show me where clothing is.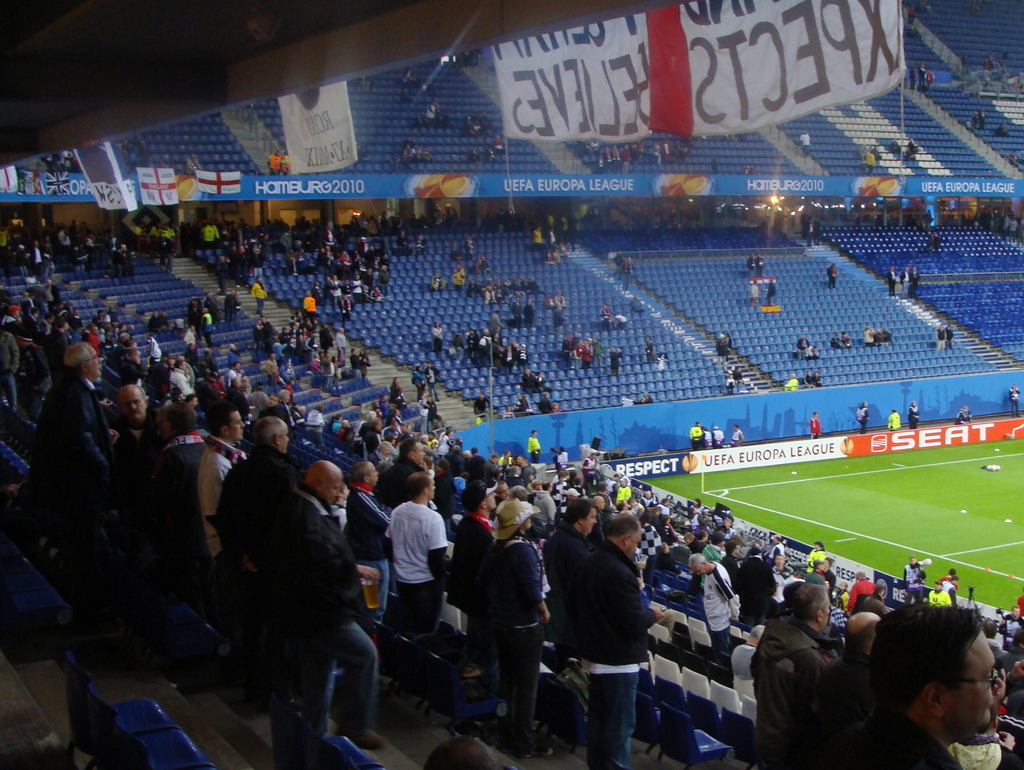
clothing is at 767,280,777,305.
